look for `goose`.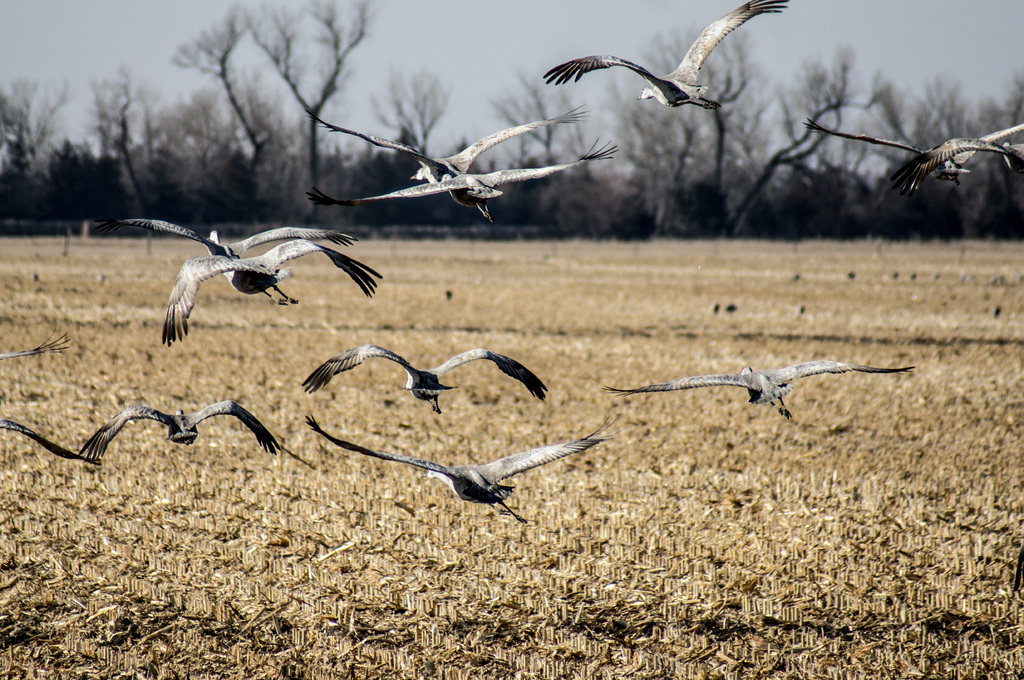
Found: (left=80, top=402, right=269, bottom=463).
